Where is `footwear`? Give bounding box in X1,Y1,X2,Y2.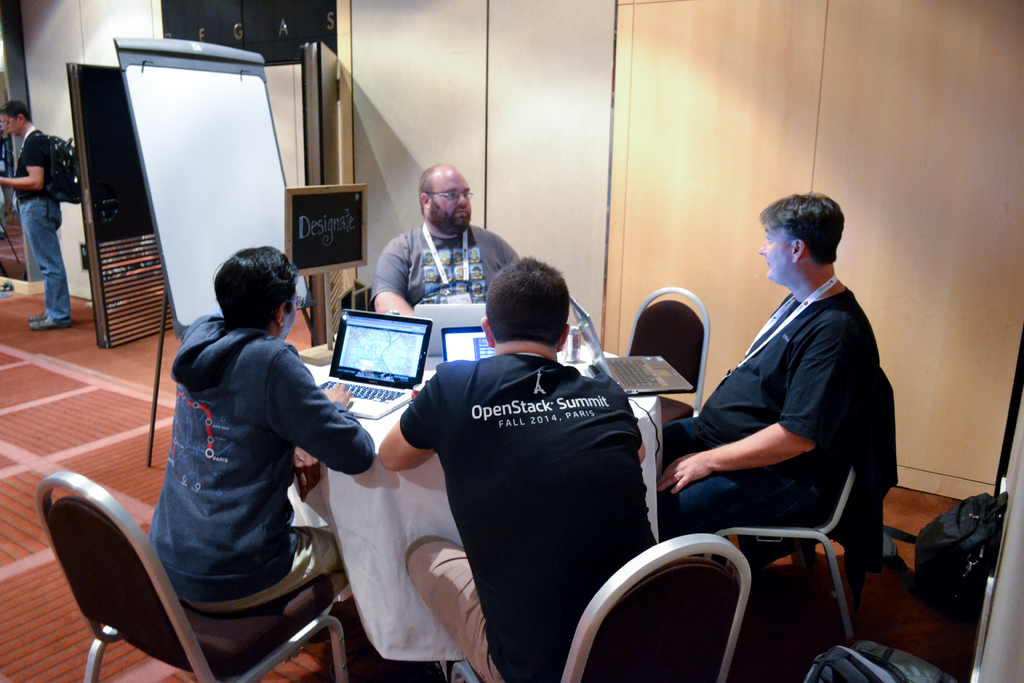
28,318,68,332.
